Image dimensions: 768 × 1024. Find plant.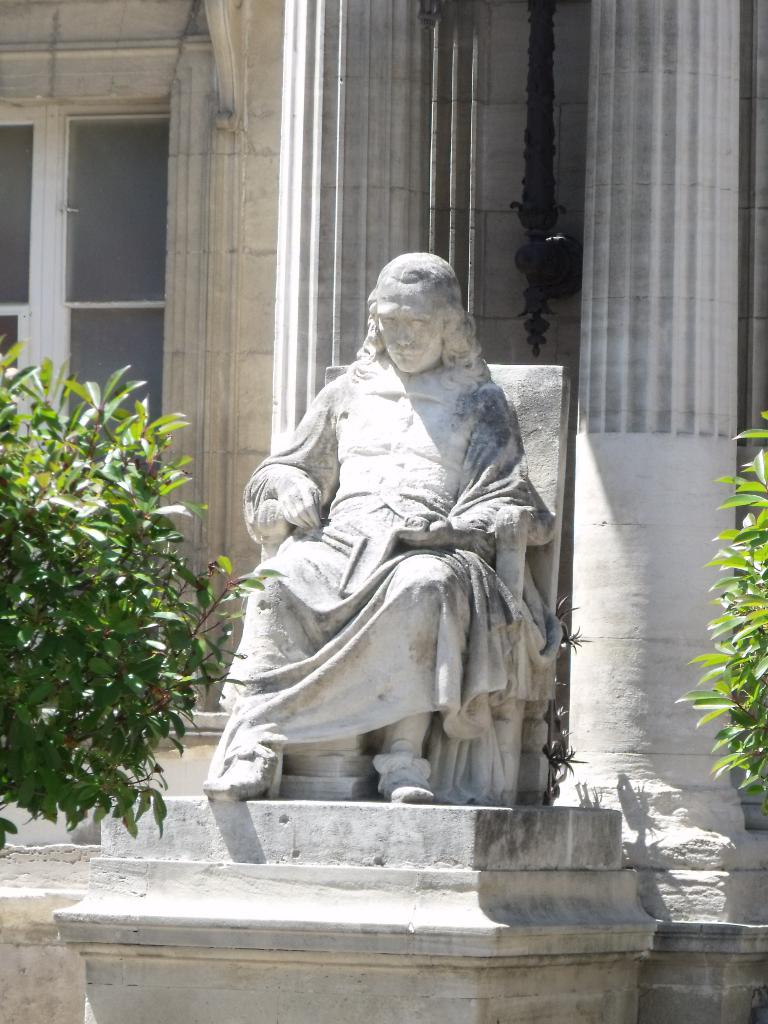
(left=668, top=413, right=767, bottom=795).
